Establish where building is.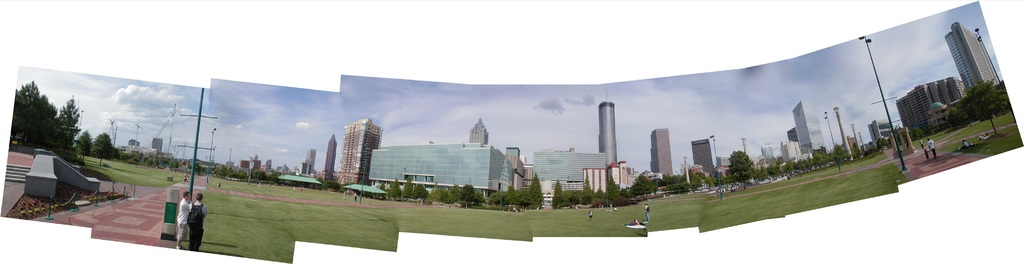
Established at l=369, t=123, r=513, b=190.
